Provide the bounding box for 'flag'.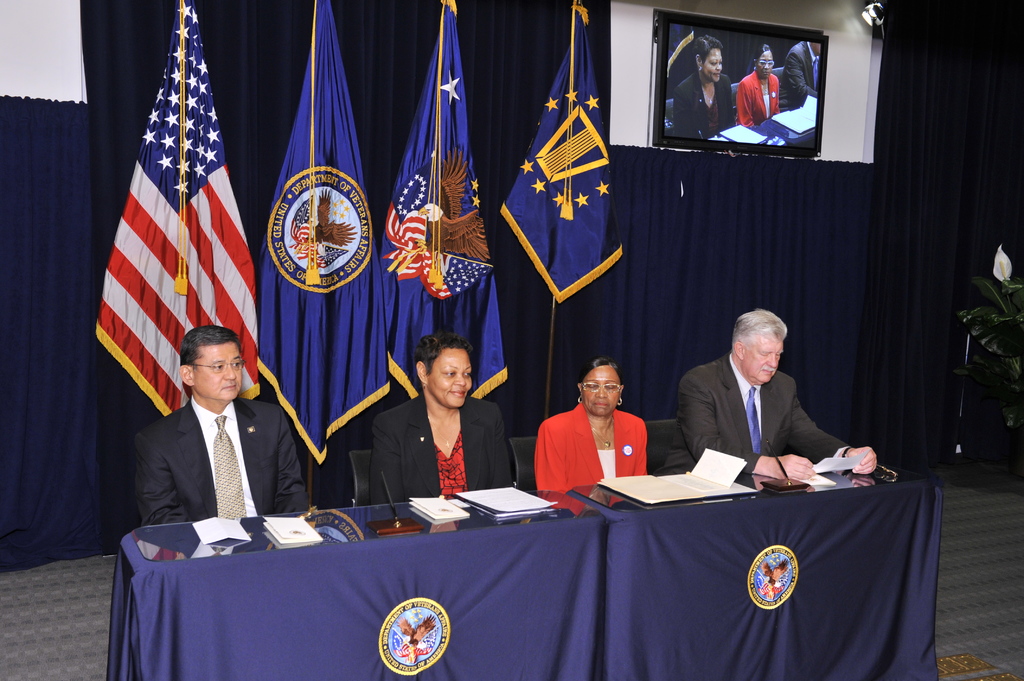
region(374, 0, 507, 398).
